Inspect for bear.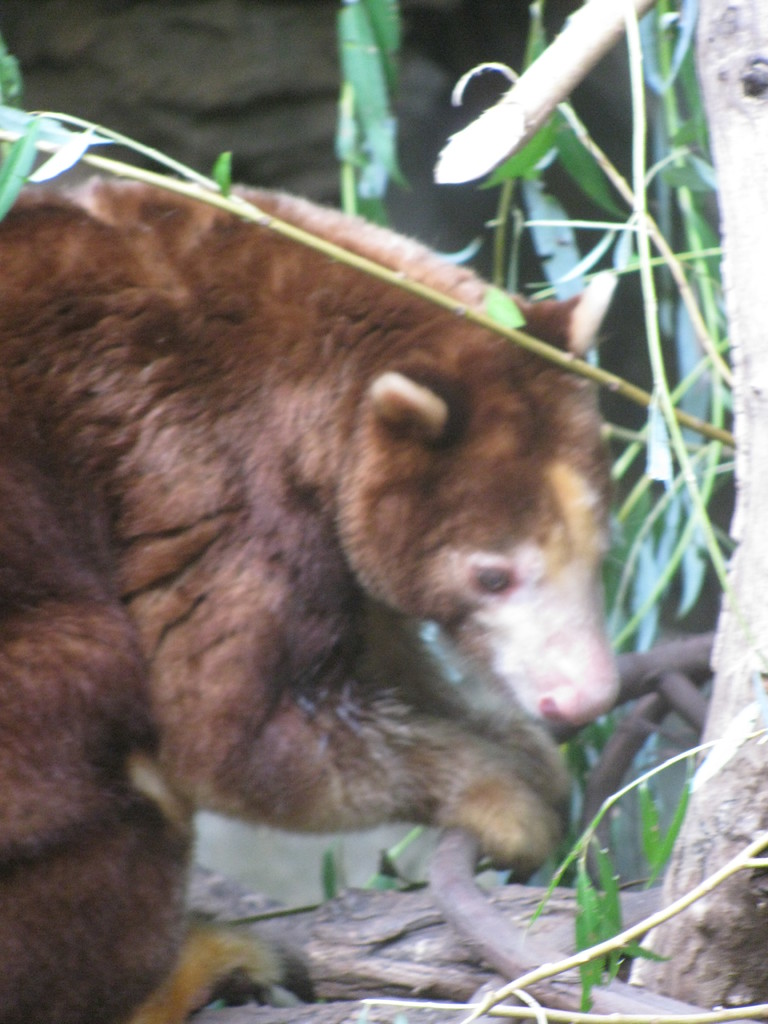
Inspection: bbox=(0, 168, 626, 1023).
